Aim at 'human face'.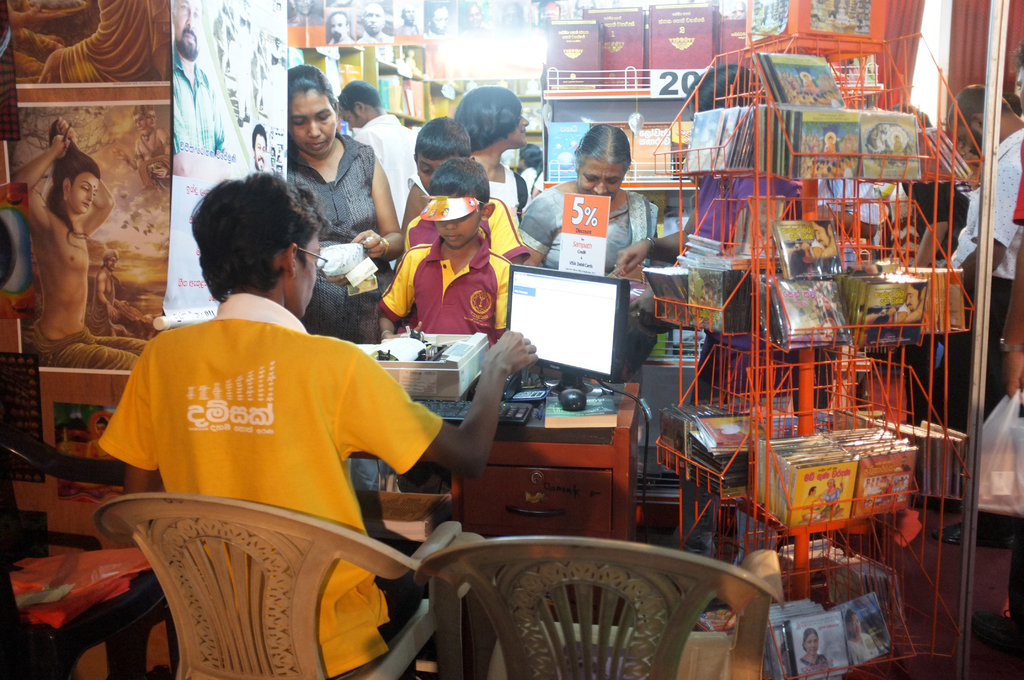
Aimed at box(286, 89, 340, 156).
